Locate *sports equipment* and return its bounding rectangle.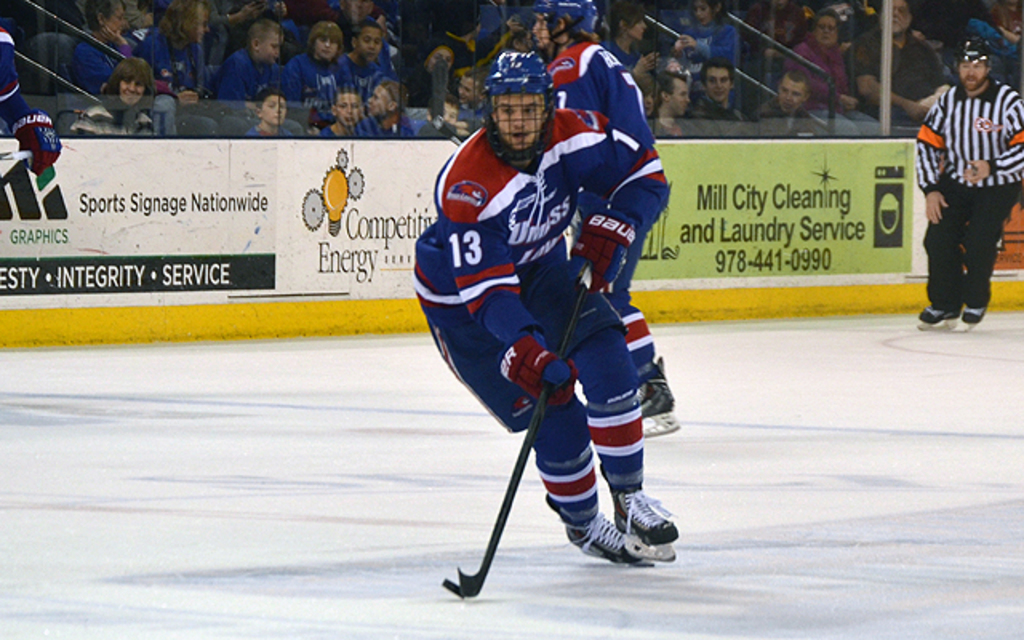
[x1=477, y1=43, x2=558, y2=168].
